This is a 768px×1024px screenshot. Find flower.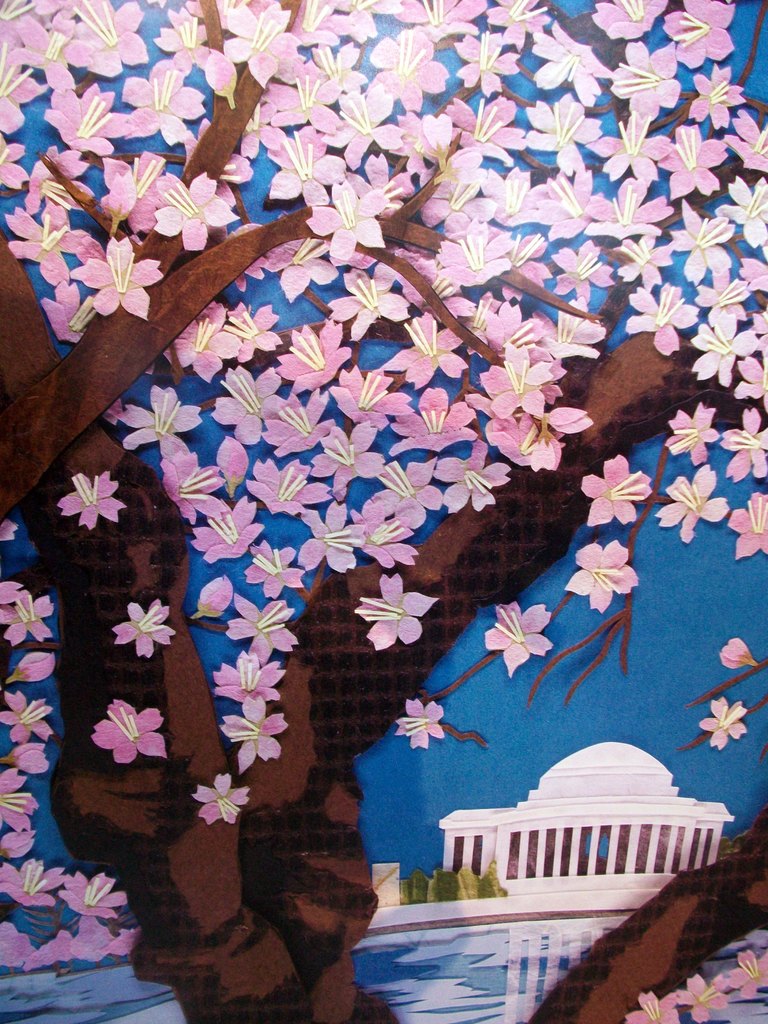
Bounding box: (left=694, top=694, right=745, bottom=755).
